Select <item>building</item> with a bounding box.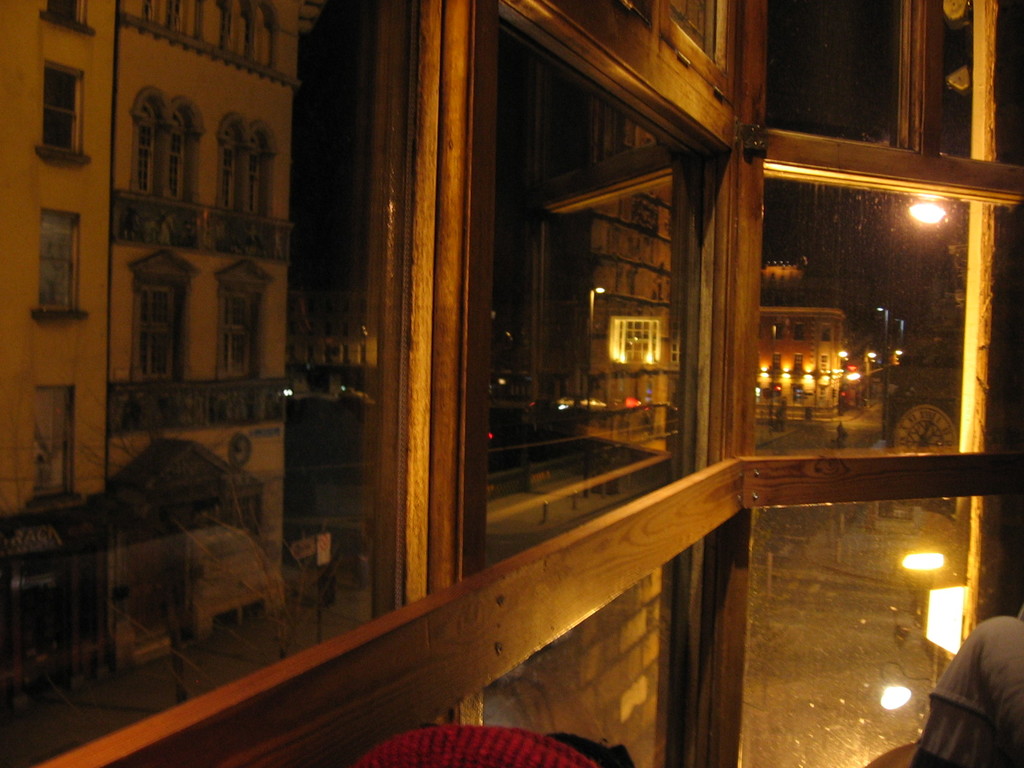
(x1=7, y1=0, x2=317, y2=596).
